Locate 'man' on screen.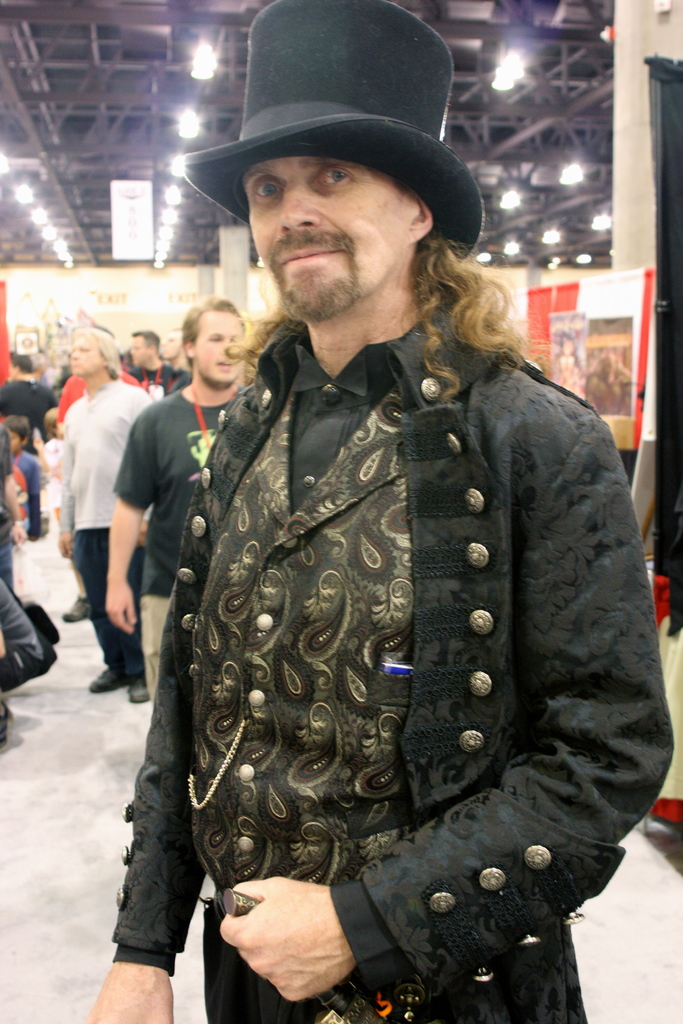
On screen at 160/332/193/398.
